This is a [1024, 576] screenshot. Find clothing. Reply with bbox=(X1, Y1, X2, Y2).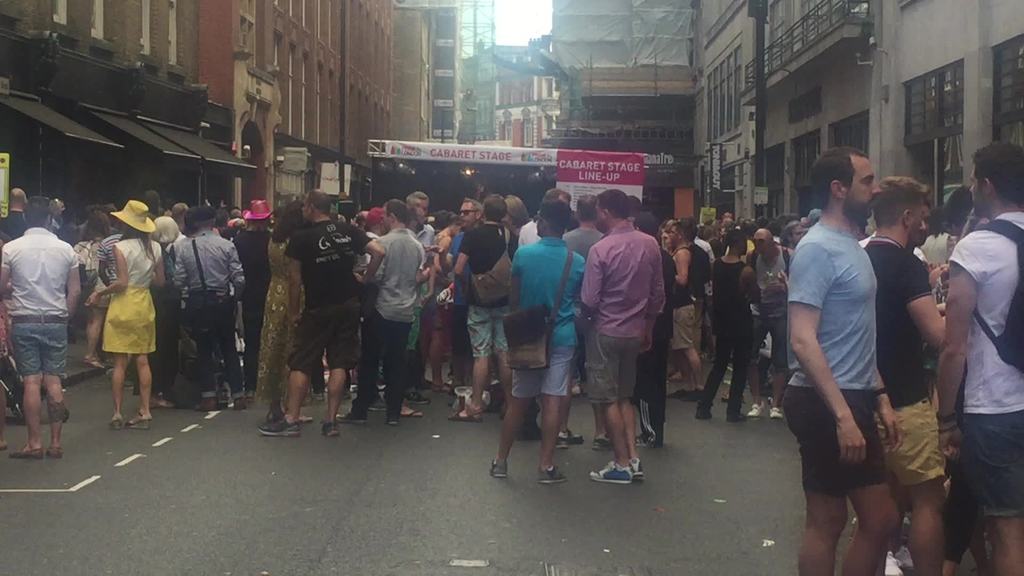
bbox=(588, 330, 639, 397).
